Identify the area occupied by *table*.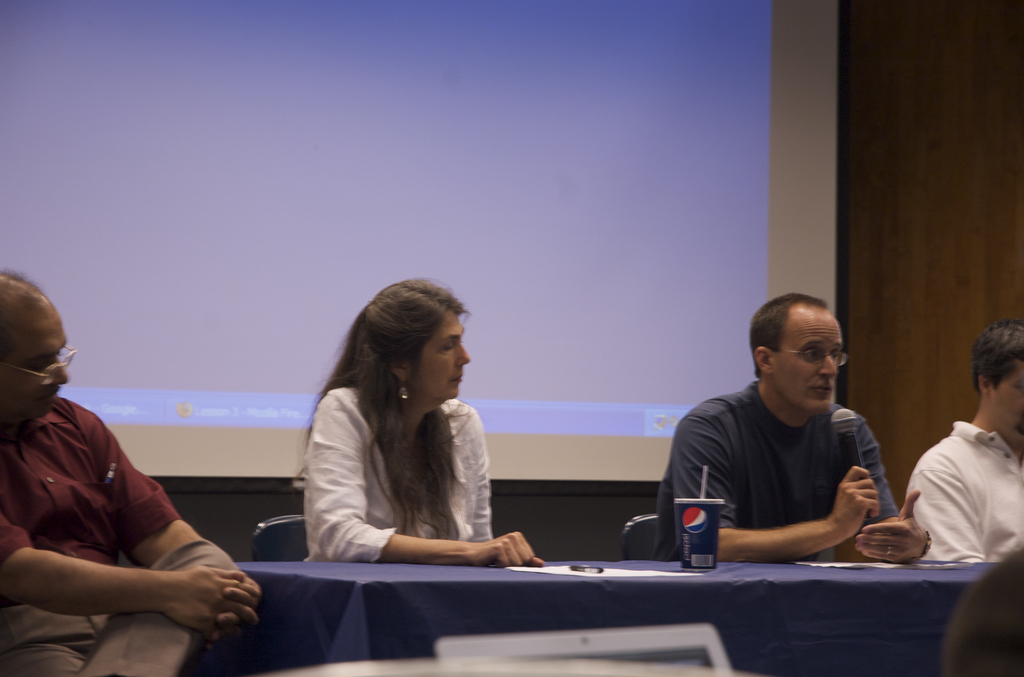
Area: BBox(203, 558, 1000, 676).
